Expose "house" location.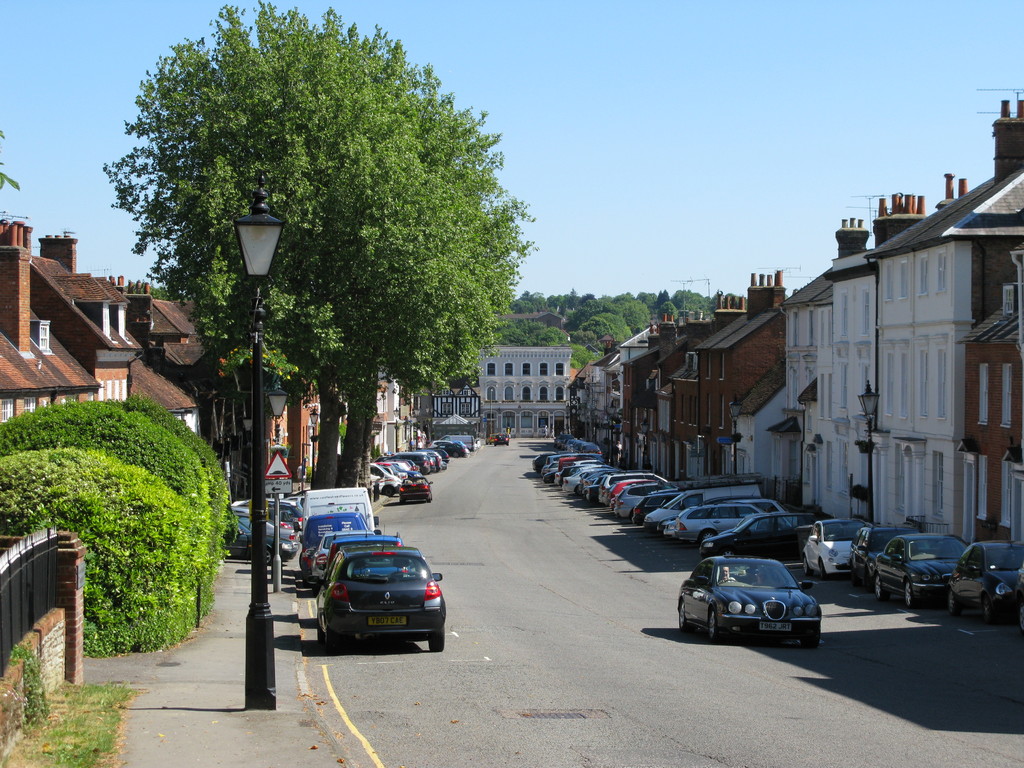
Exposed at locate(431, 382, 481, 442).
